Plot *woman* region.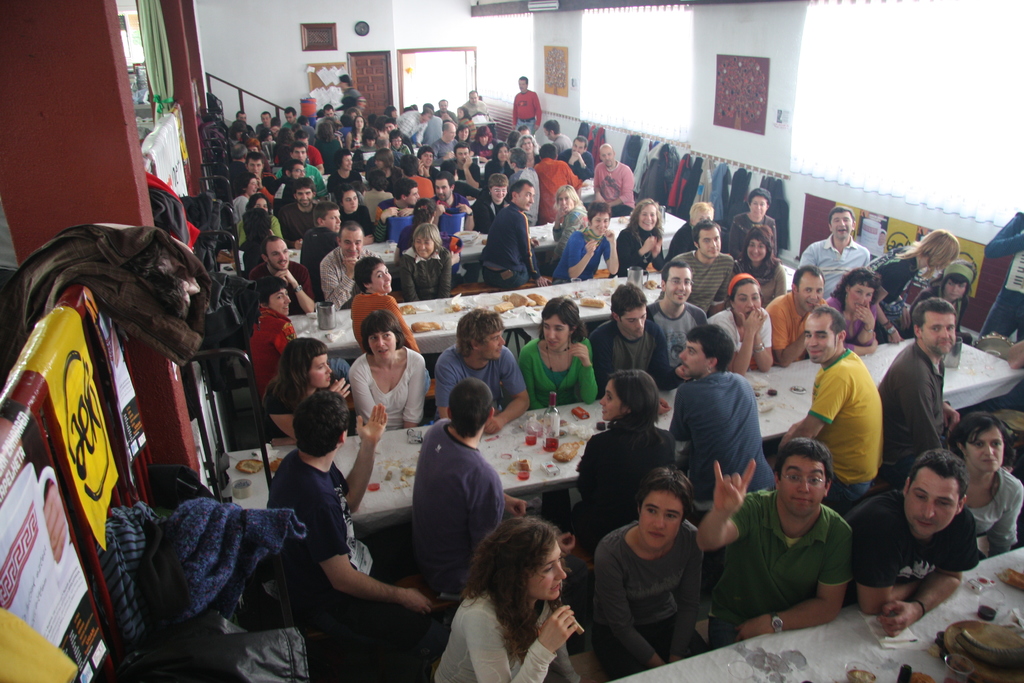
Plotted at region(351, 315, 428, 430).
